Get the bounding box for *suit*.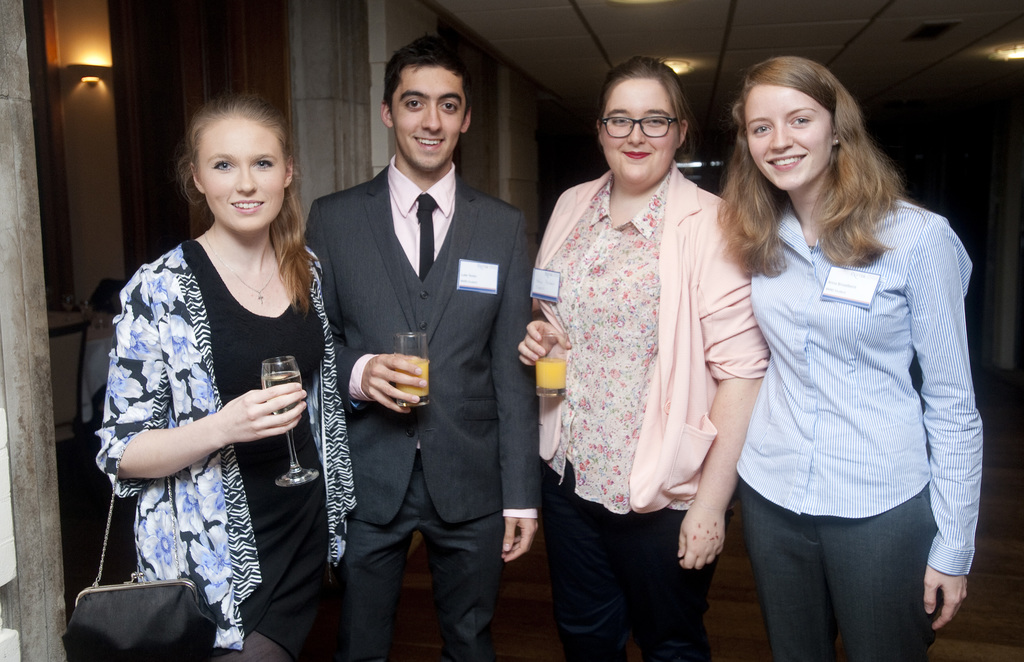
(301,50,532,661).
